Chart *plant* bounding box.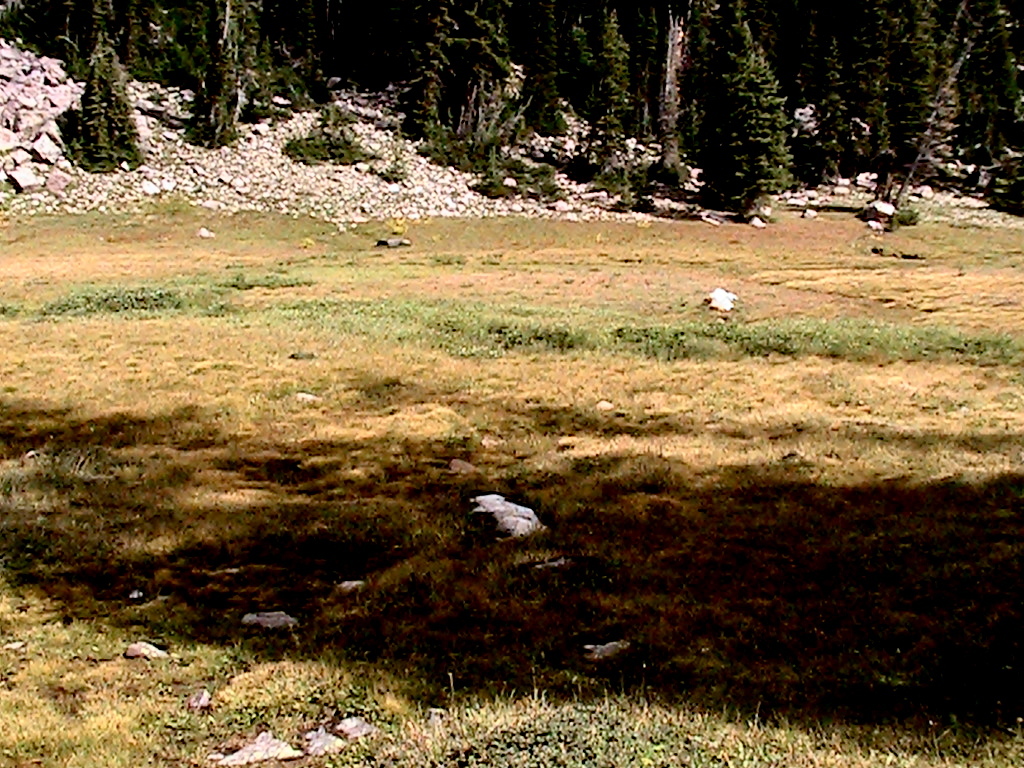
Charted: region(284, 125, 388, 169).
